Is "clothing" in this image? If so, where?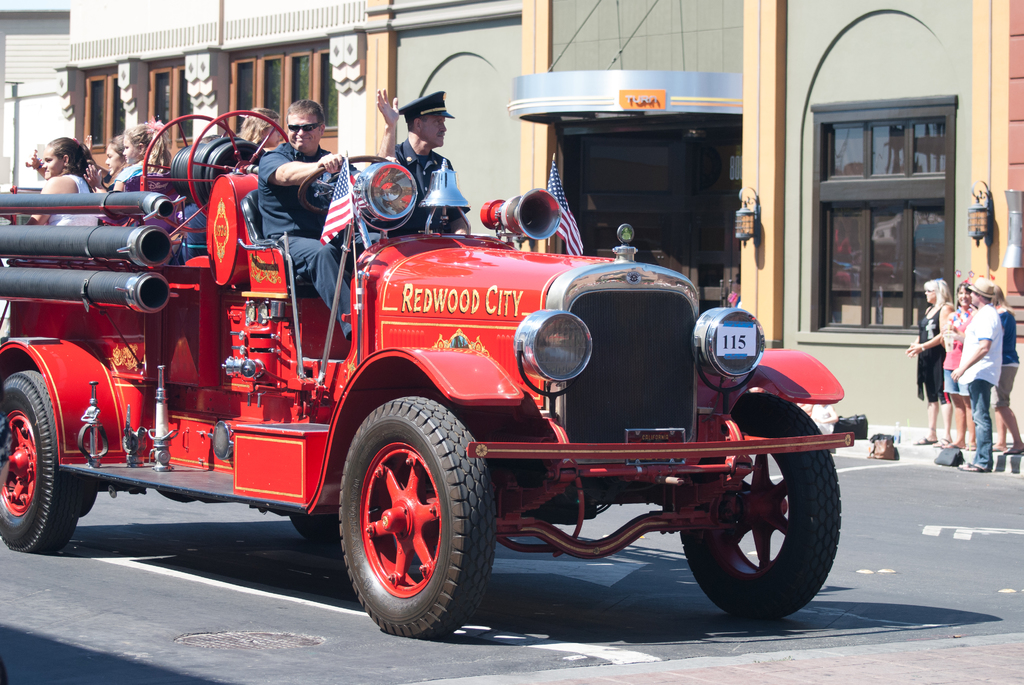
Yes, at l=109, t=150, r=186, b=242.
